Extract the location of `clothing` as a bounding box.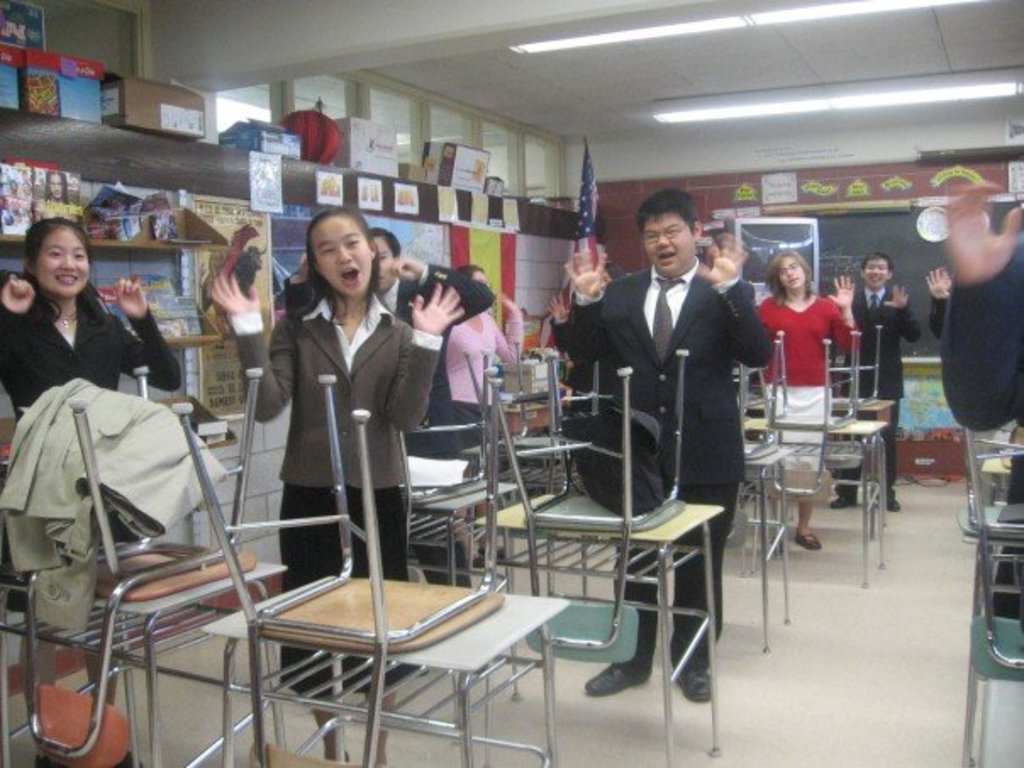
0,287,195,442.
